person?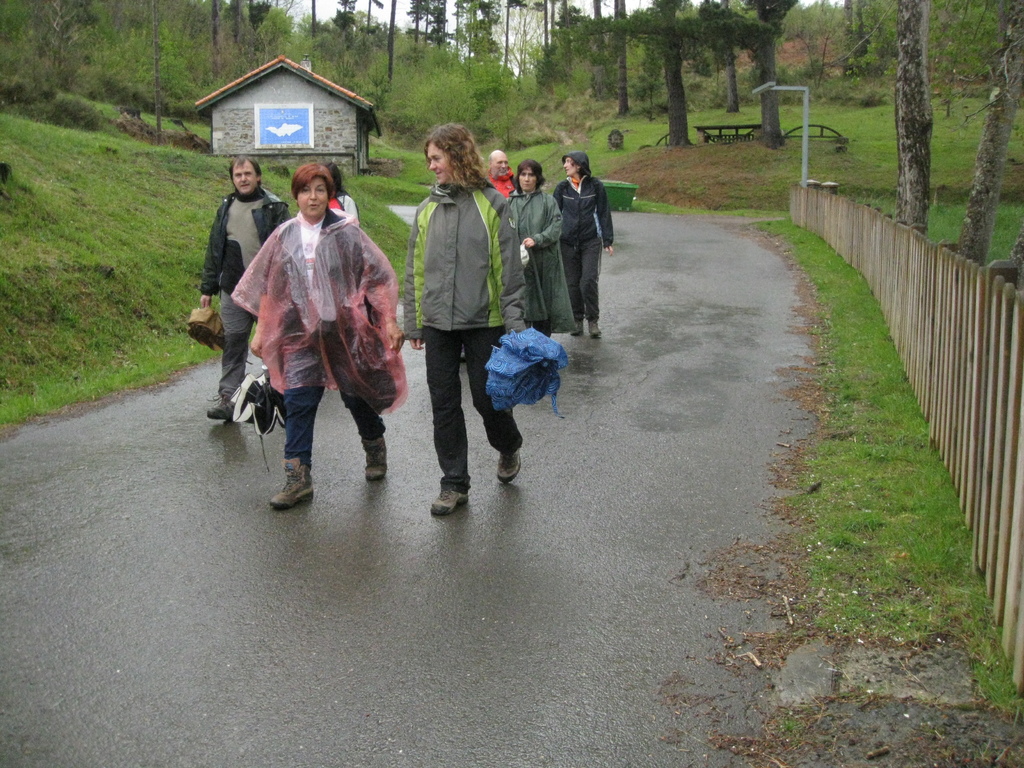
bbox(554, 146, 612, 344)
